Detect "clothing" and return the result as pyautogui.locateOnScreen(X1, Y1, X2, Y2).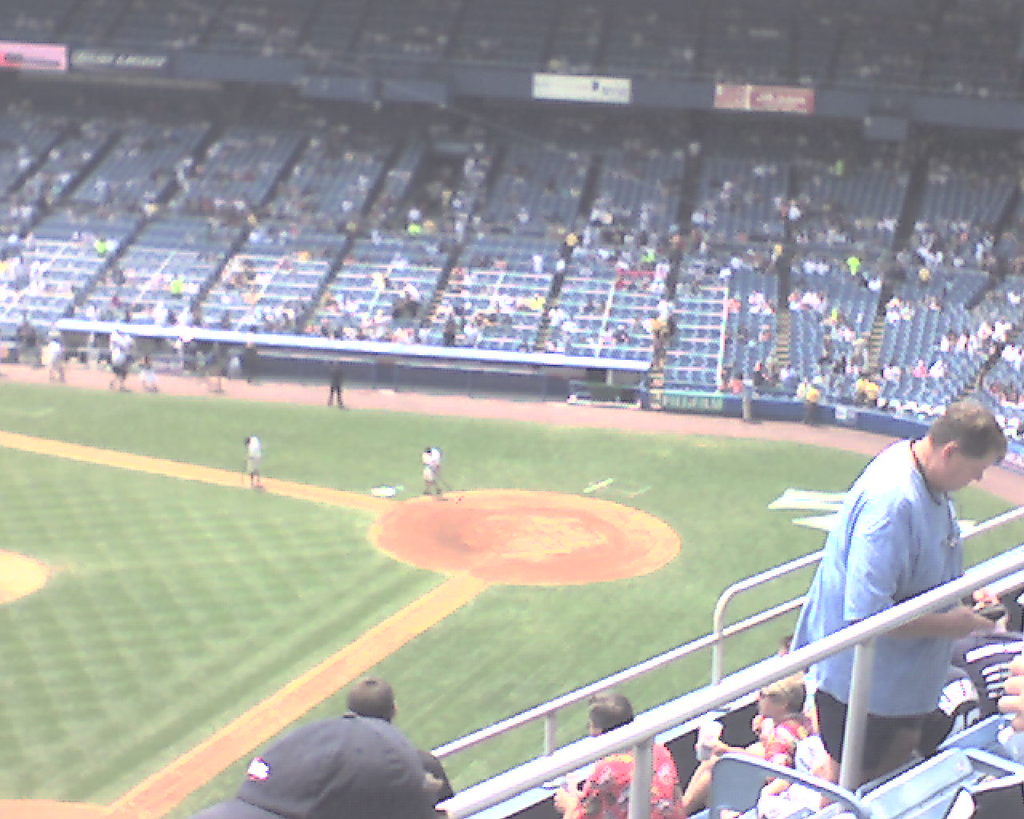
pyautogui.locateOnScreen(922, 666, 981, 756).
